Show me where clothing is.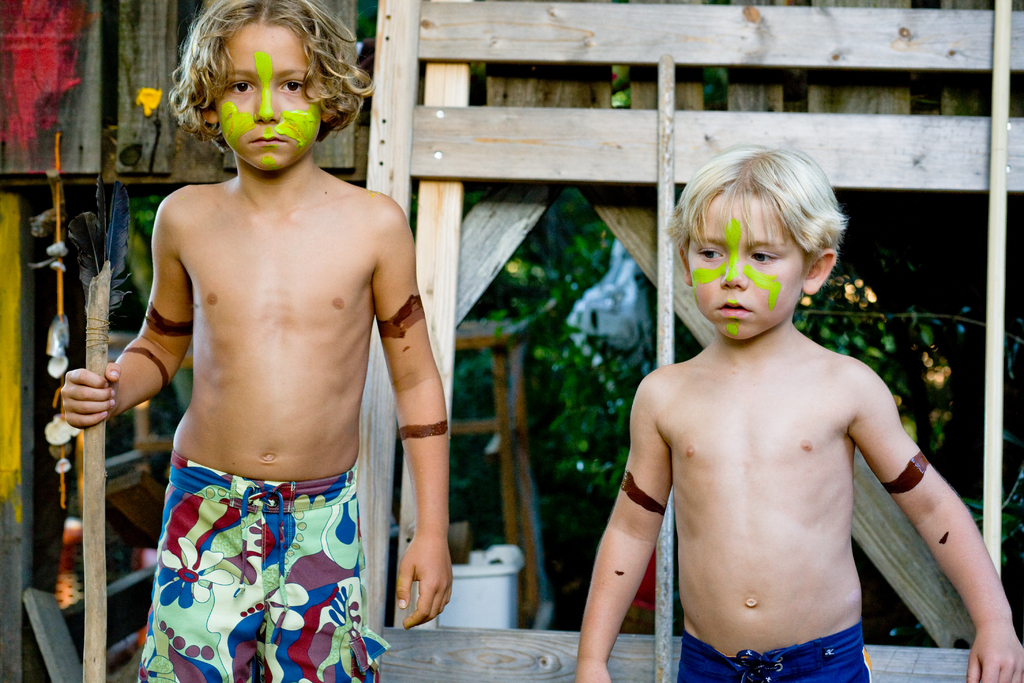
clothing is at crop(675, 618, 869, 682).
